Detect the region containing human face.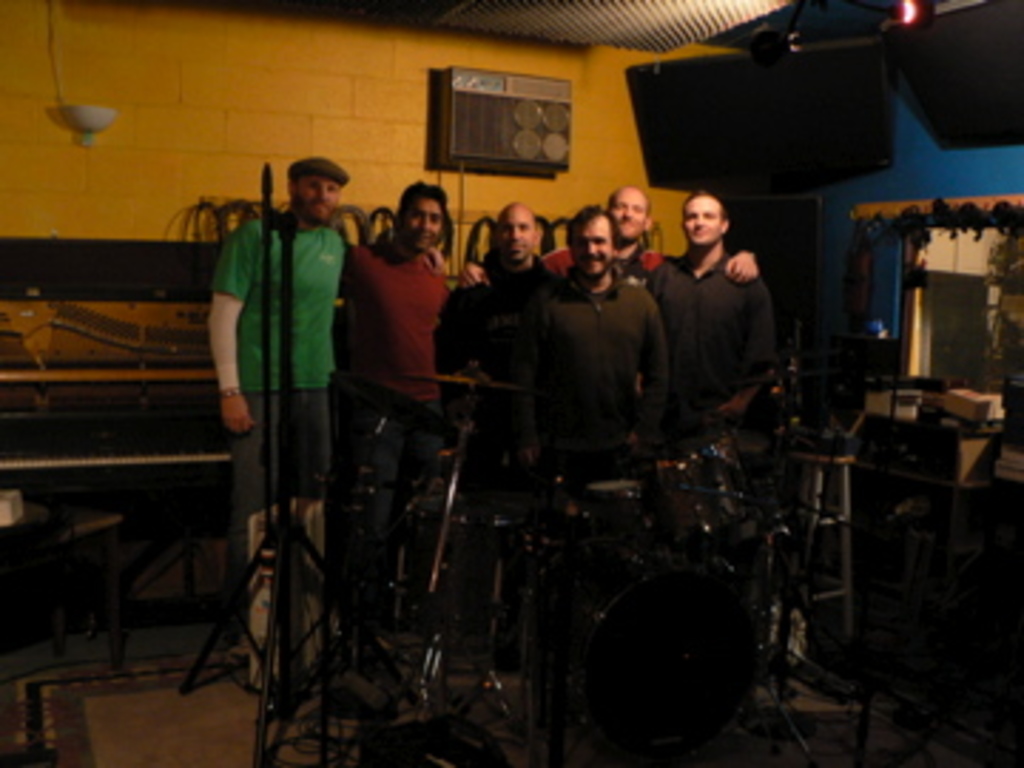
501,210,532,265.
